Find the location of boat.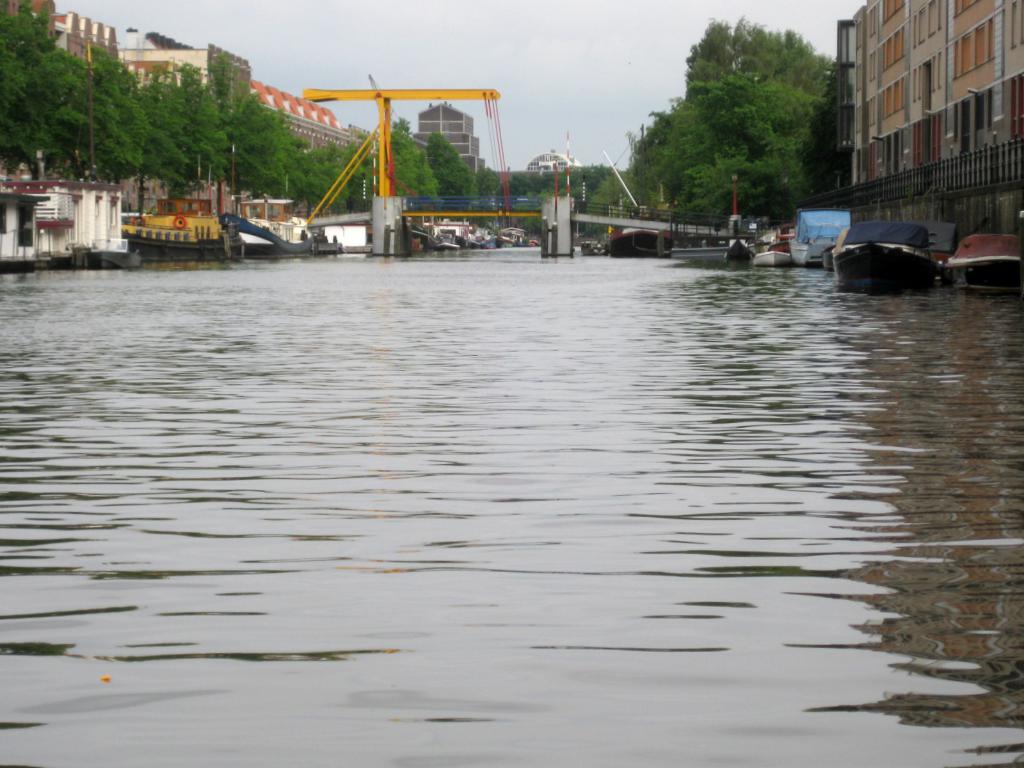
Location: bbox=[790, 239, 813, 266].
